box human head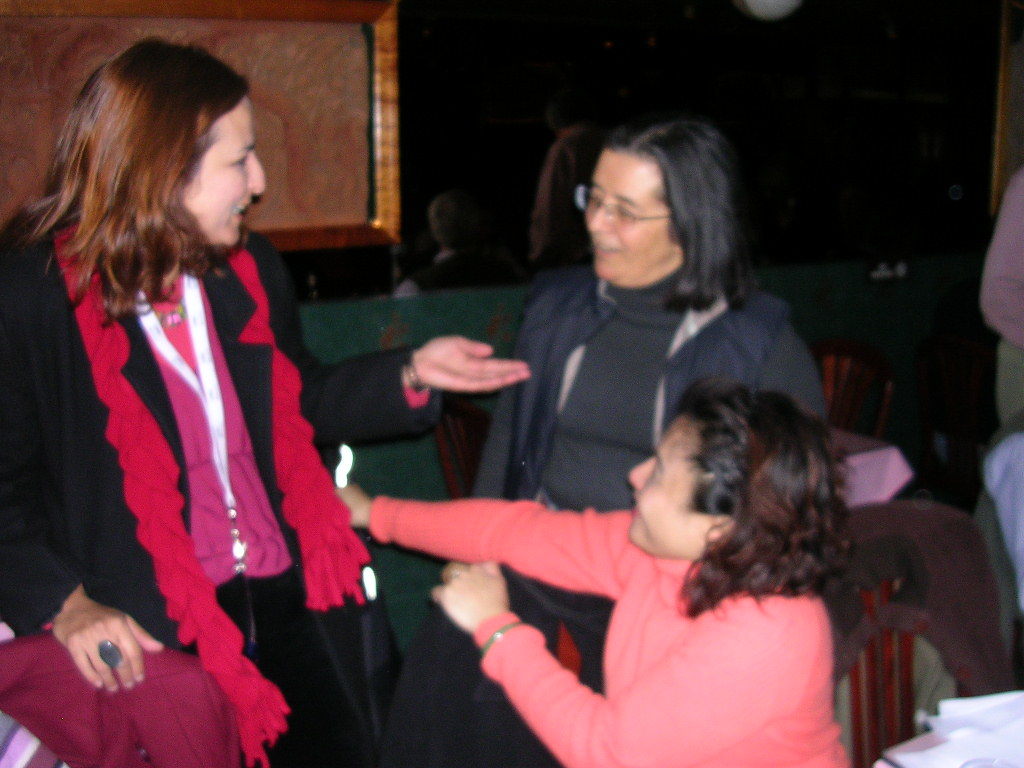
(576, 115, 745, 289)
